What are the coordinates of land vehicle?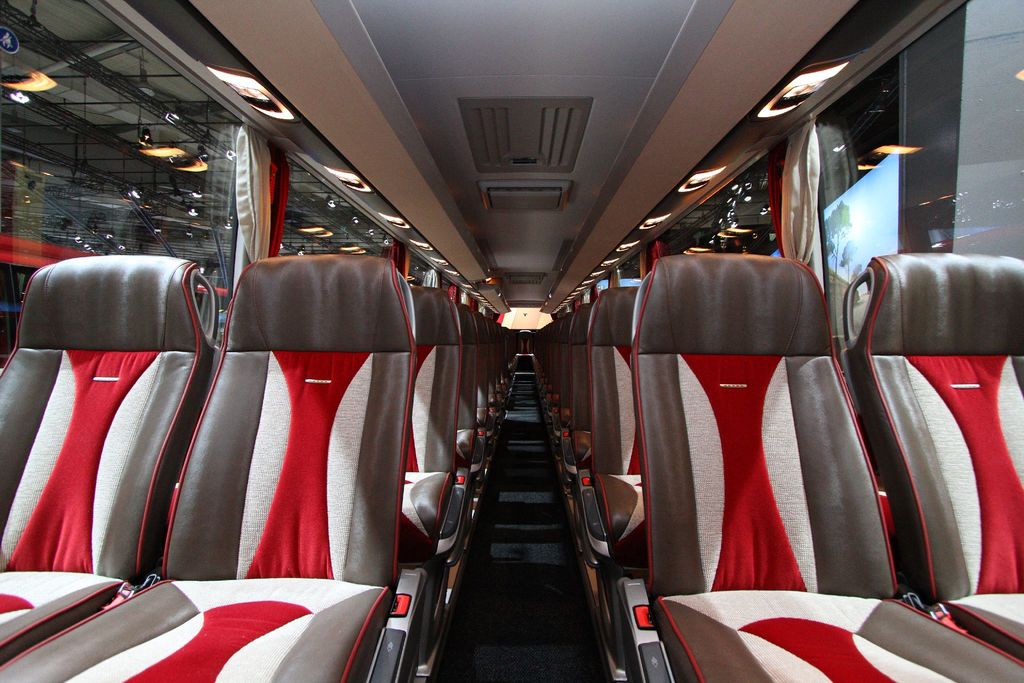
{"x1": 0, "y1": 0, "x2": 1023, "y2": 682}.
